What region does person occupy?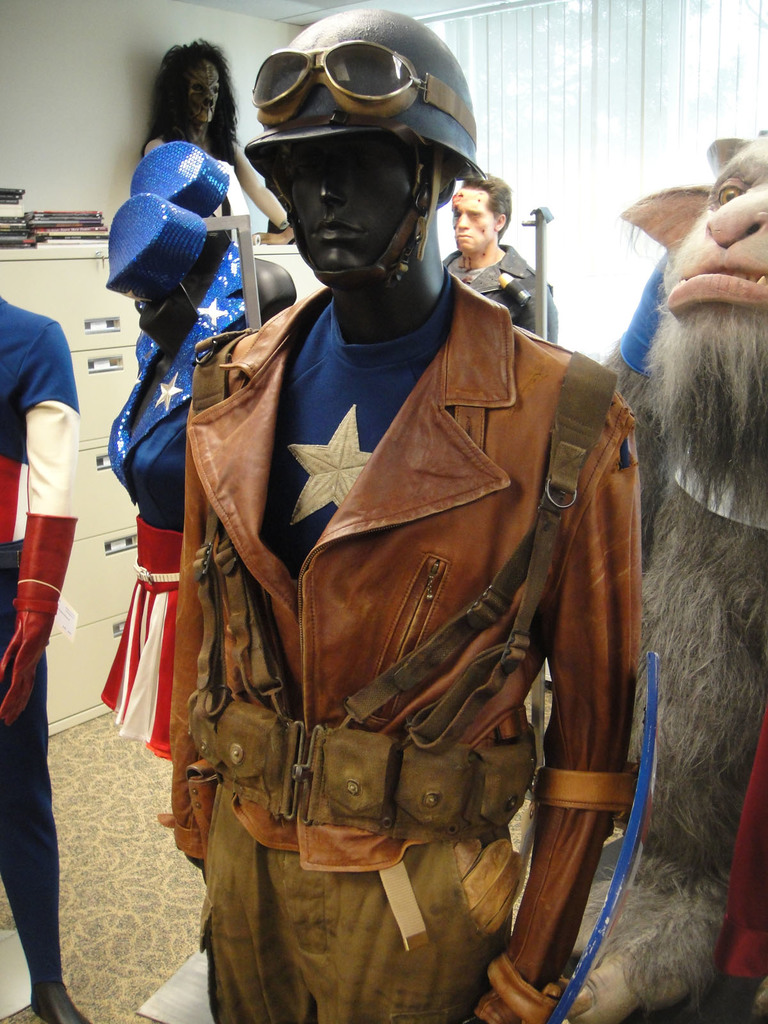
box(132, 38, 309, 299).
